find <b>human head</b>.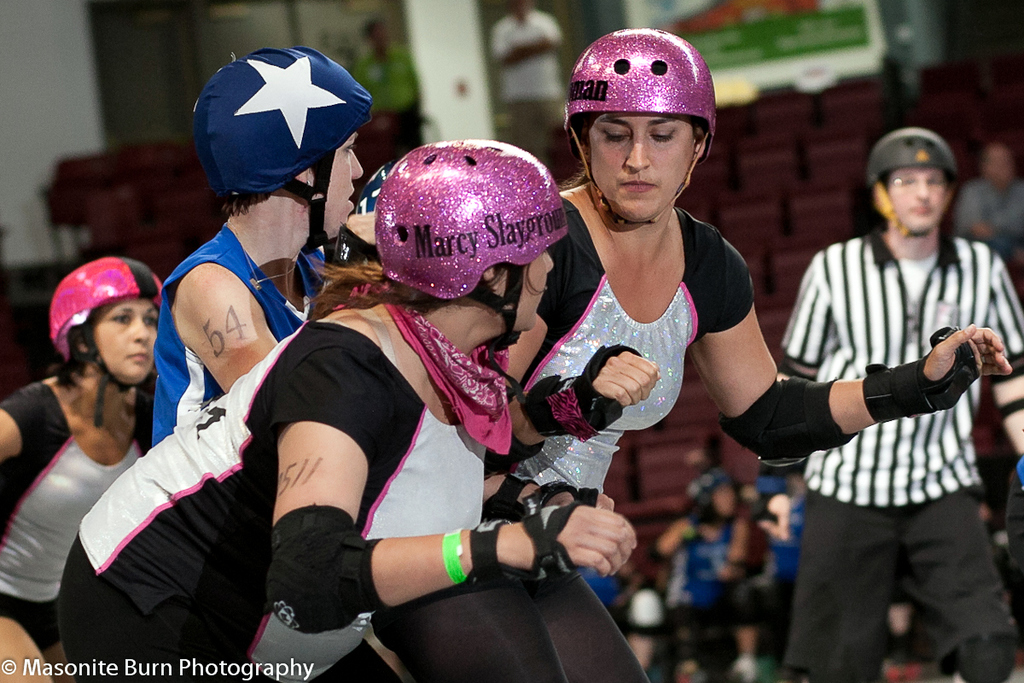
x1=506 y1=0 x2=537 y2=17.
